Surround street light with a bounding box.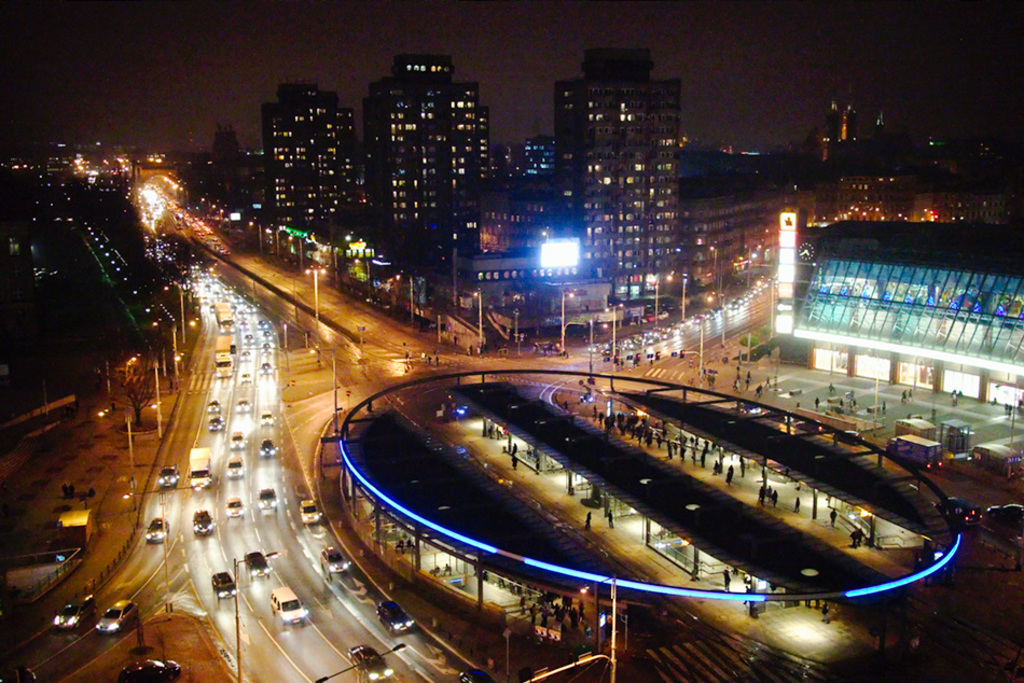
[305,269,326,332].
